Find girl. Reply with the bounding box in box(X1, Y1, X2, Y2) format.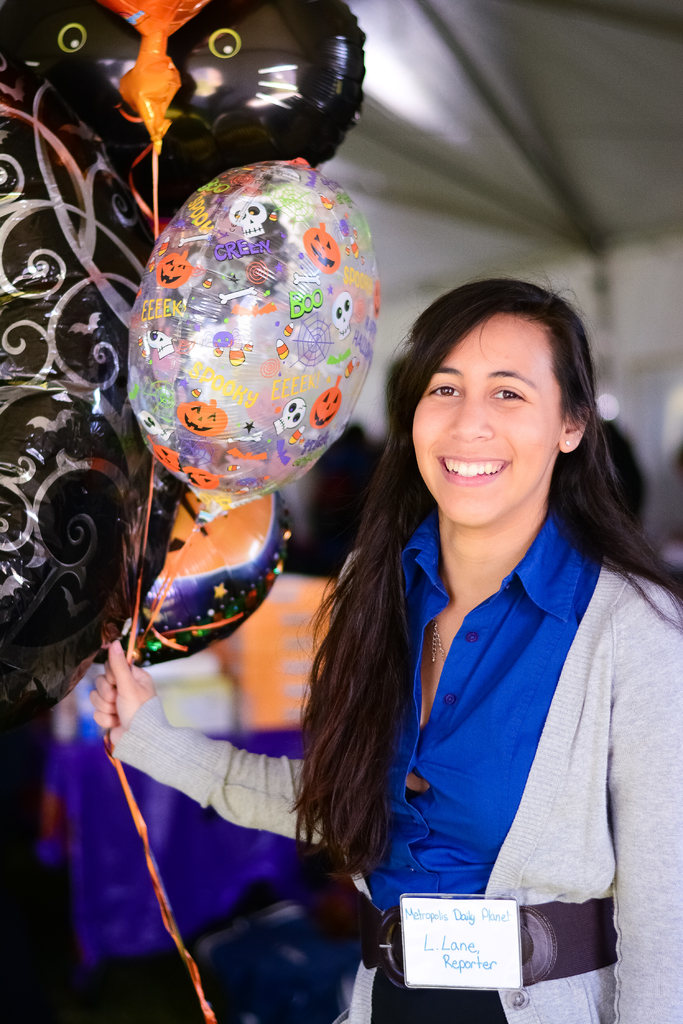
box(94, 276, 682, 1023).
